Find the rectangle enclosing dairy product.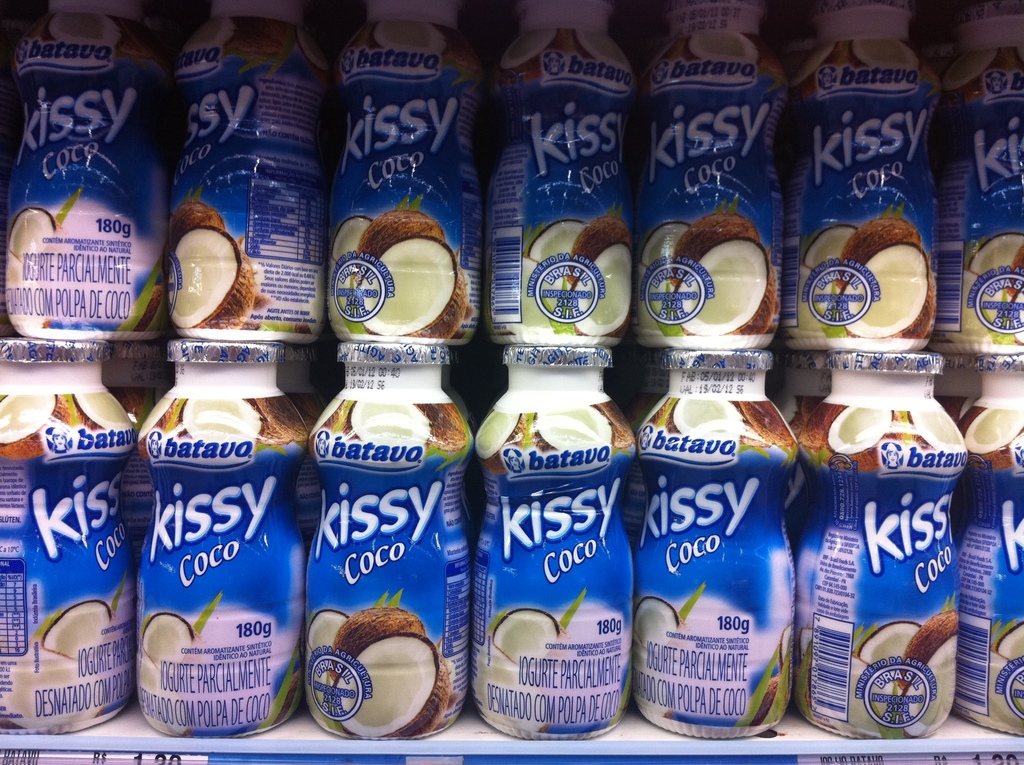
<box>629,0,773,337</box>.
